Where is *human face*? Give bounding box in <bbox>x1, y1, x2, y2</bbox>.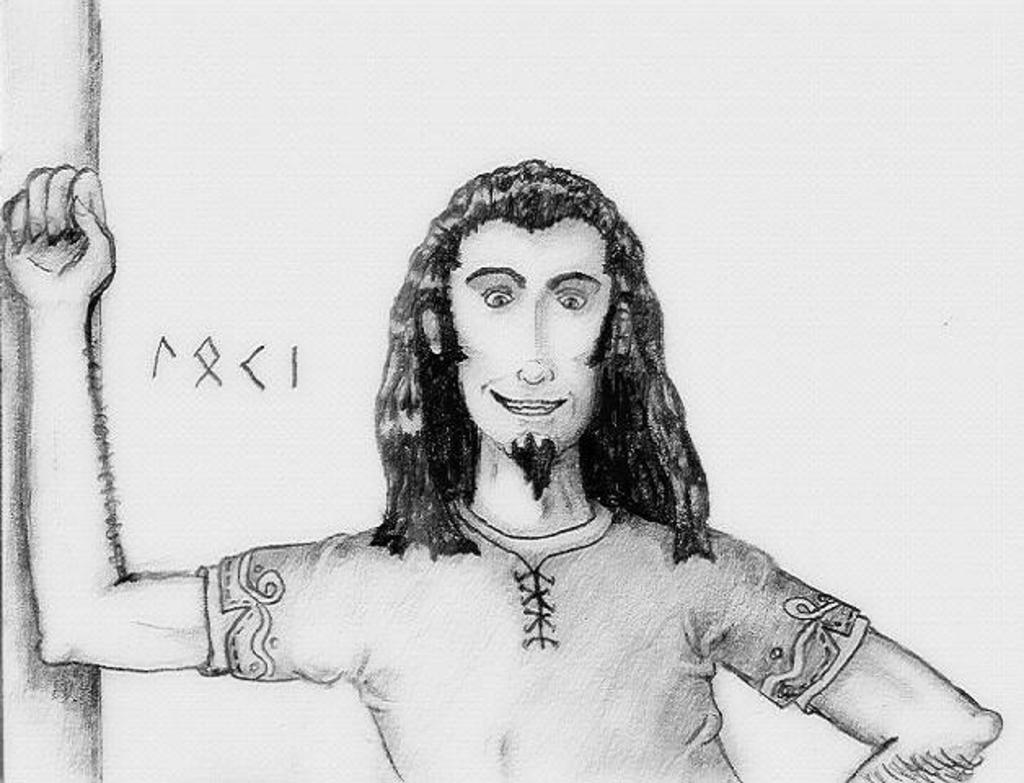
<bbox>448, 220, 611, 460</bbox>.
